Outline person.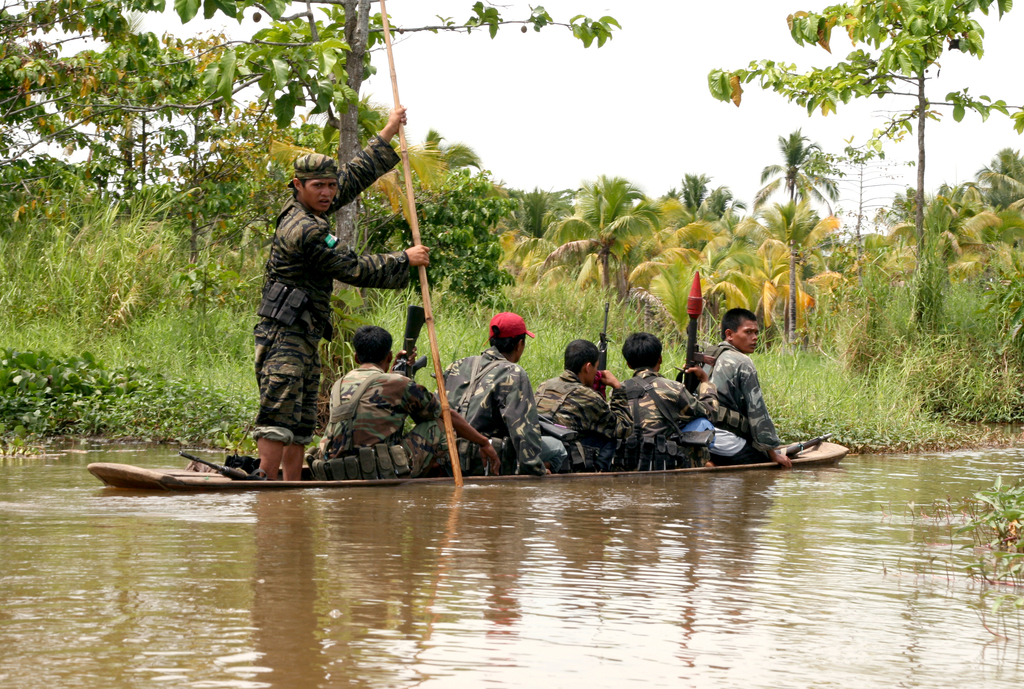
Outline: region(532, 338, 635, 473).
